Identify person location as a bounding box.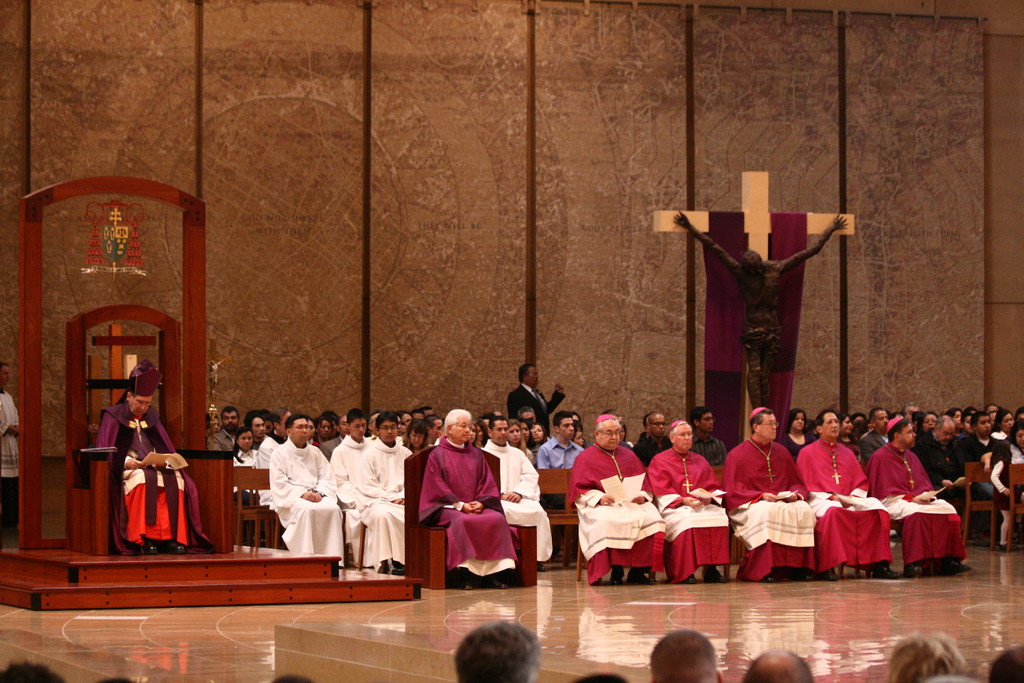
Rect(984, 641, 1023, 682).
